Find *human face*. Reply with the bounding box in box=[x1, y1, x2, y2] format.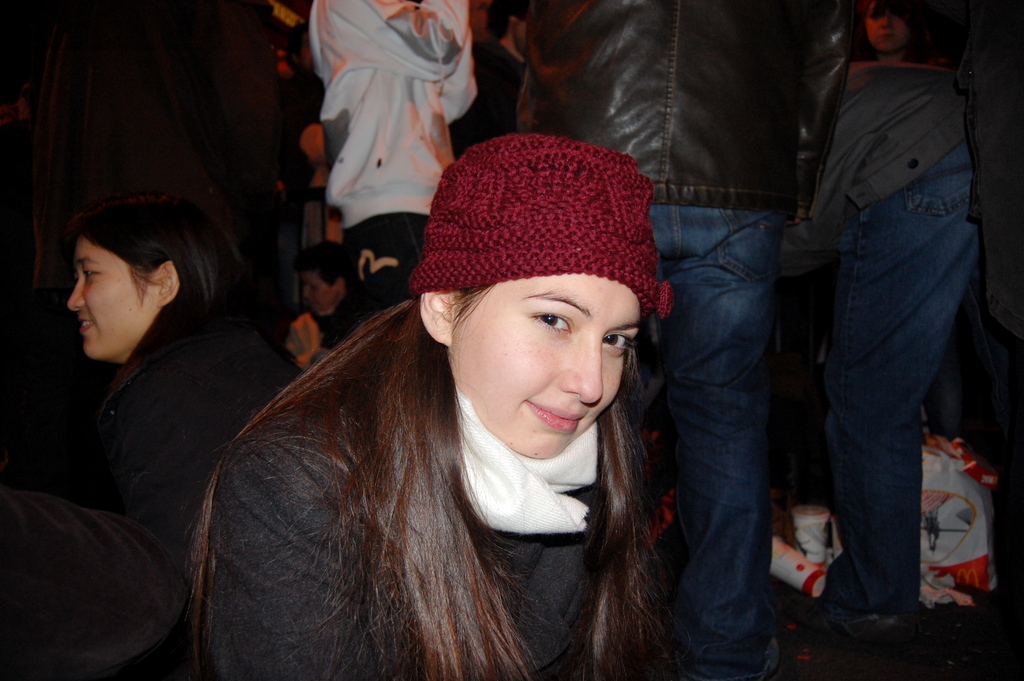
box=[70, 242, 154, 359].
